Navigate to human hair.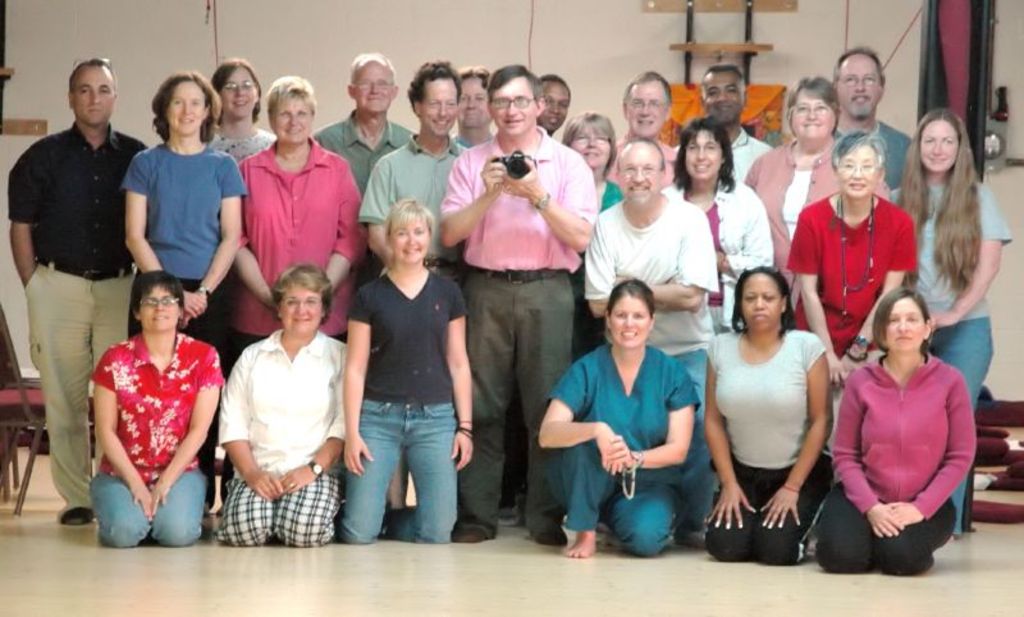
Navigation target: [x1=872, y1=279, x2=934, y2=341].
